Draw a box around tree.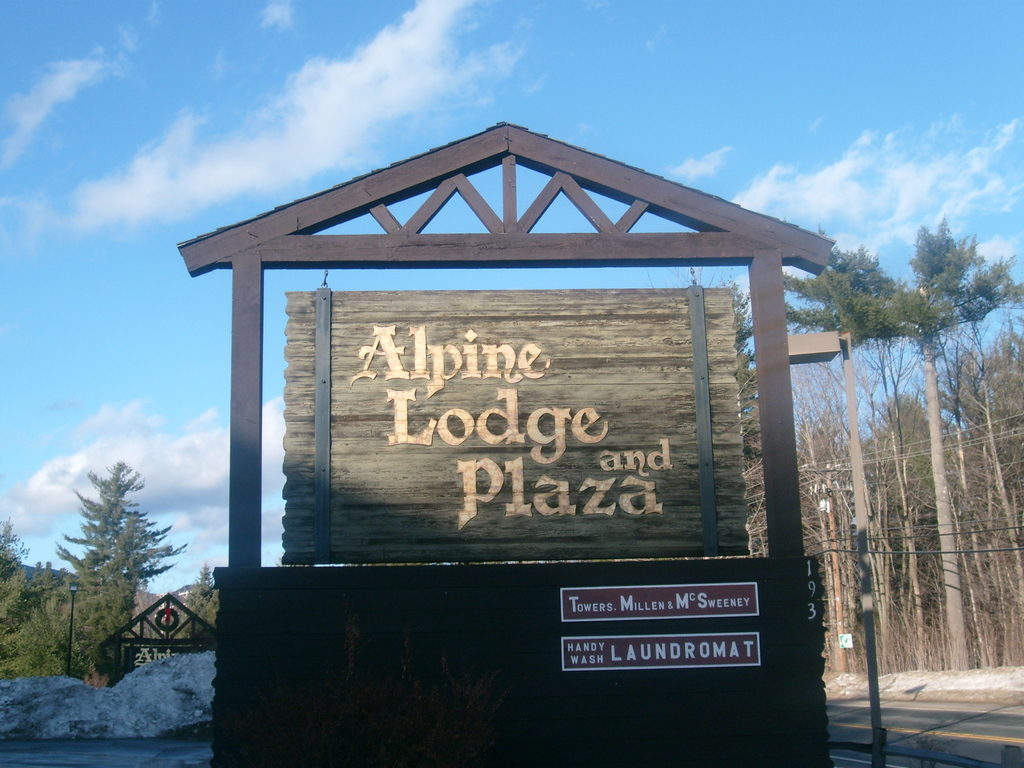
<bbox>177, 569, 227, 654</bbox>.
